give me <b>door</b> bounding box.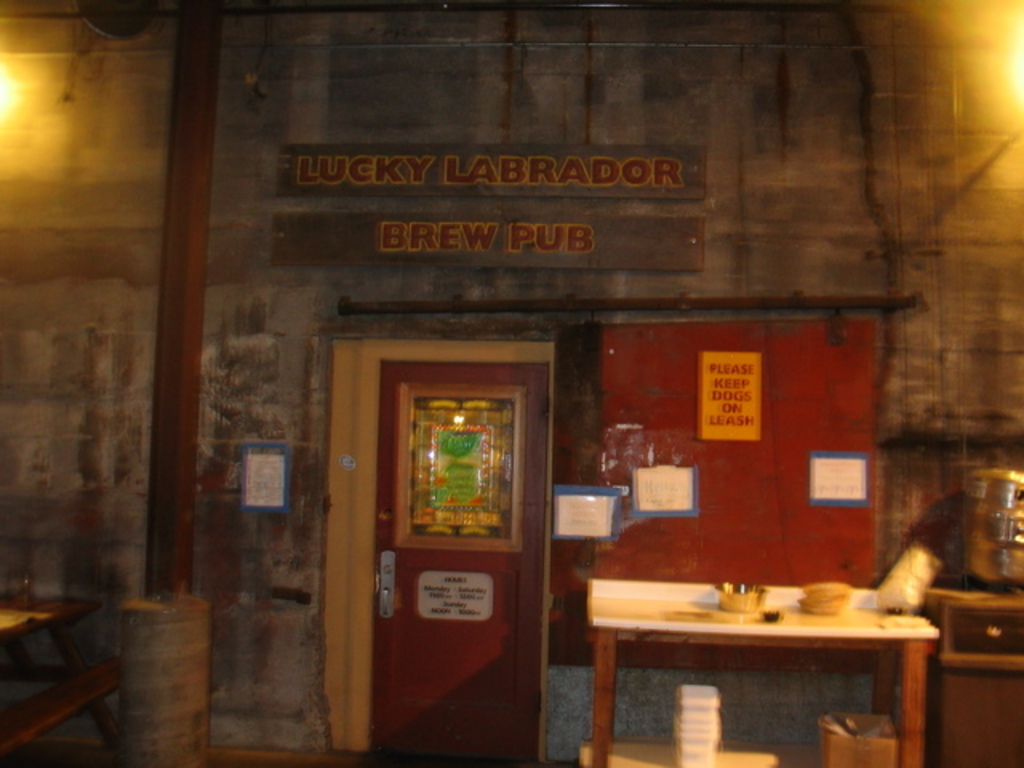
[x1=306, y1=355, x2=547, y2=767].
